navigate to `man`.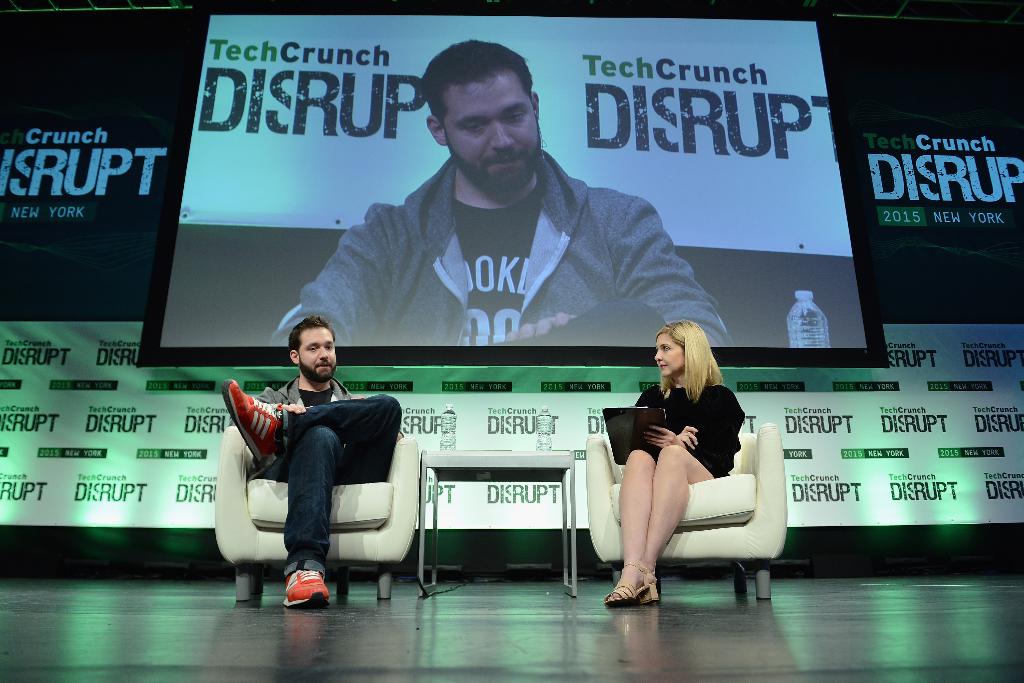
Navigation target: bbox=[219, 312, 429, 603].
